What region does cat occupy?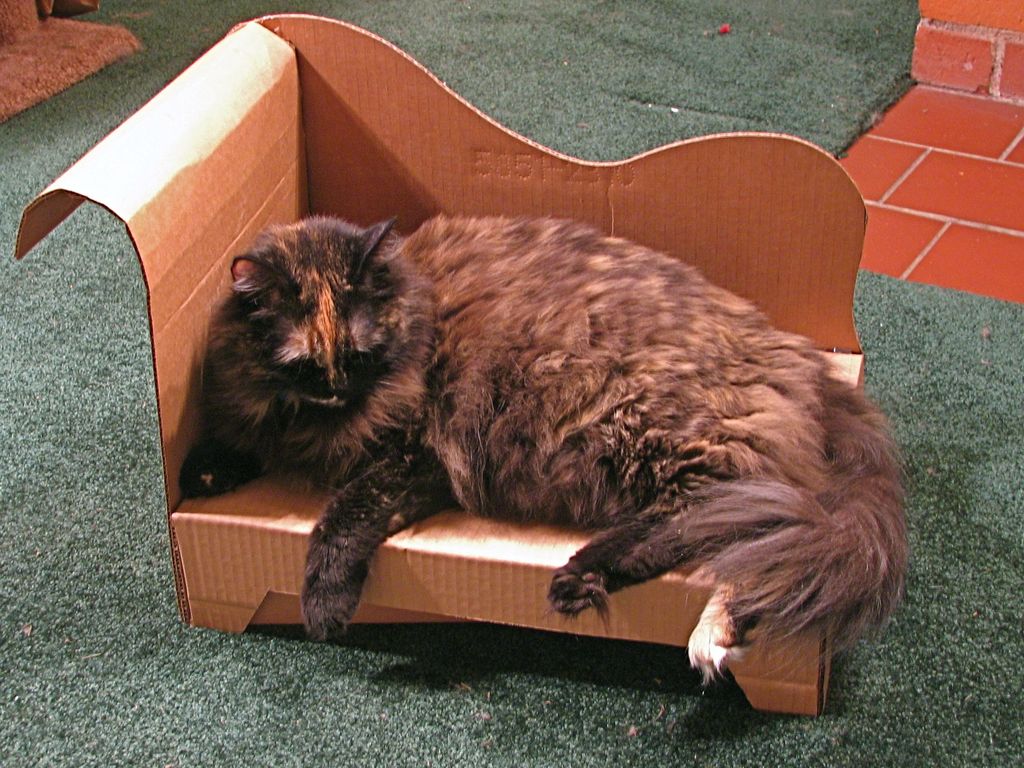
bbox(180, 212, 914, 699).
